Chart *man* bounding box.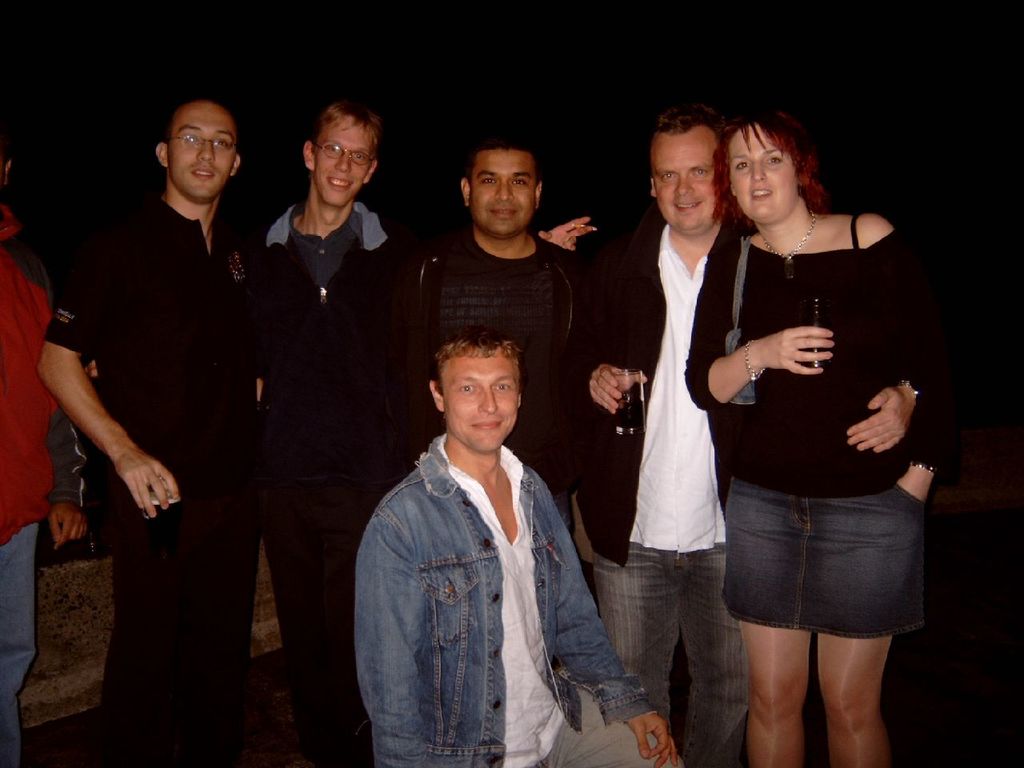
Charted: pyautogui.locateOnScreen(38, 90, 268, 767).
